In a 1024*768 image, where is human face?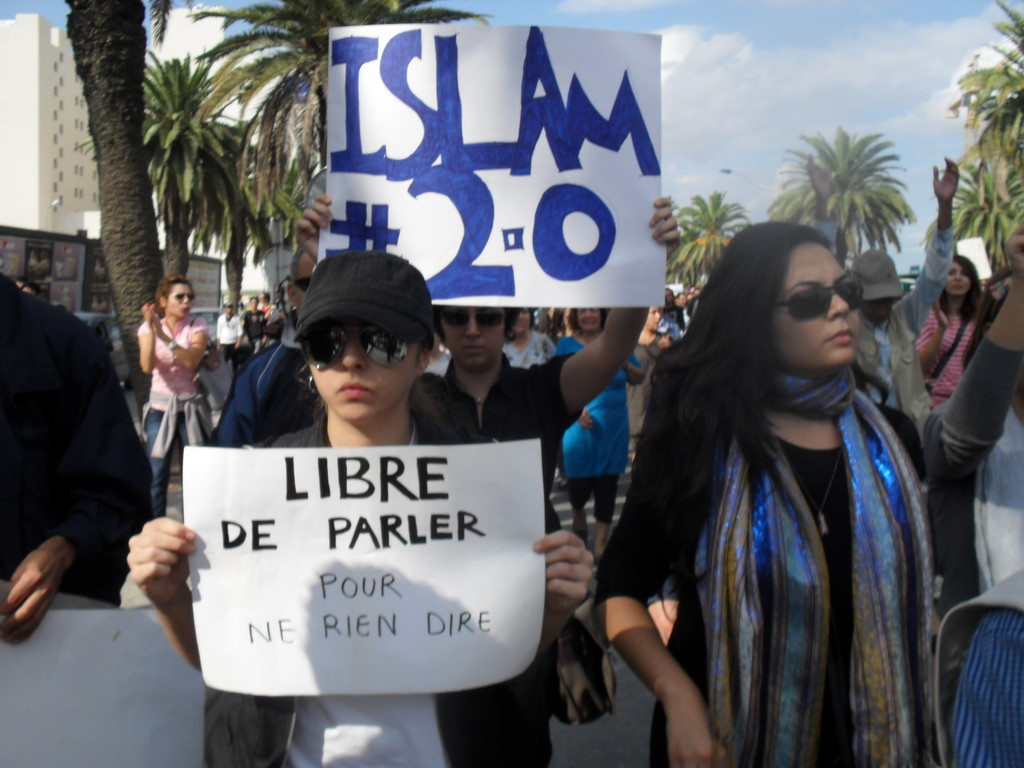
detection(771, 242, 860, 366).
